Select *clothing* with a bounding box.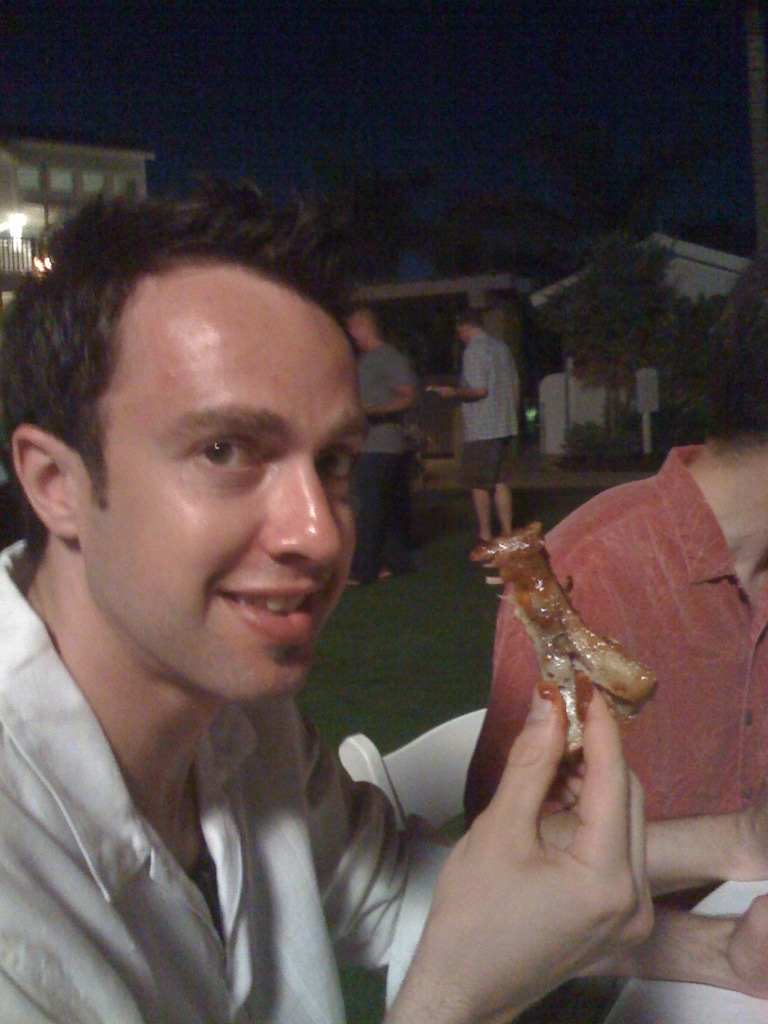
0,533,467,1023.
